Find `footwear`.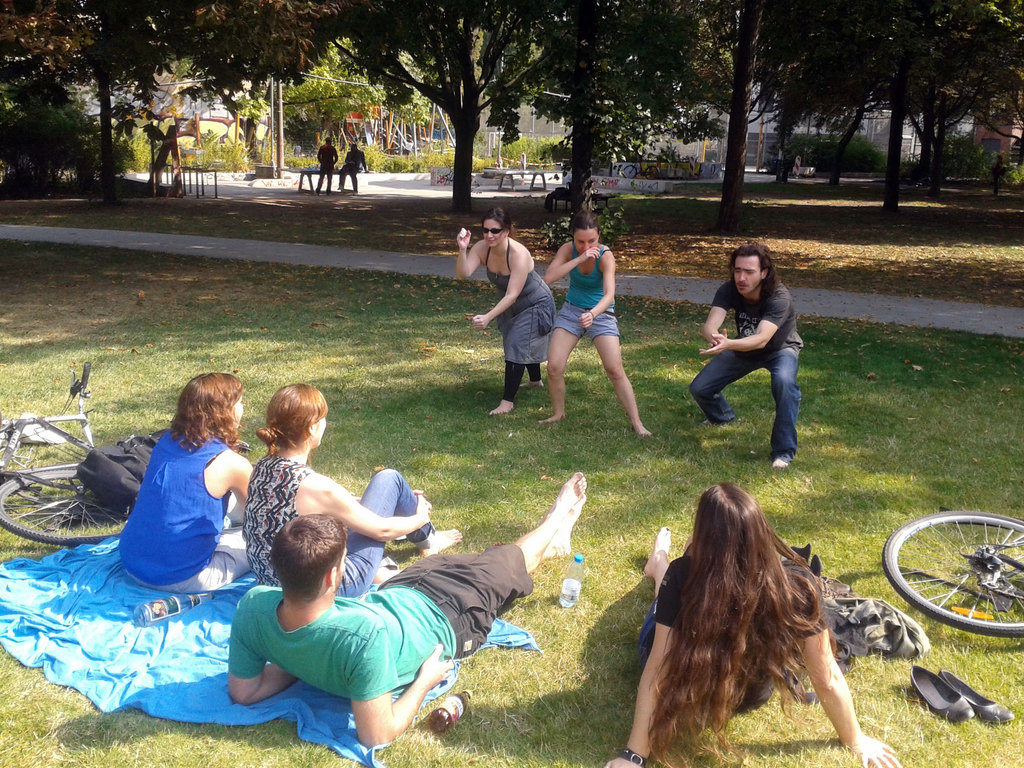
BBox(936, 667, 1014, 723).
